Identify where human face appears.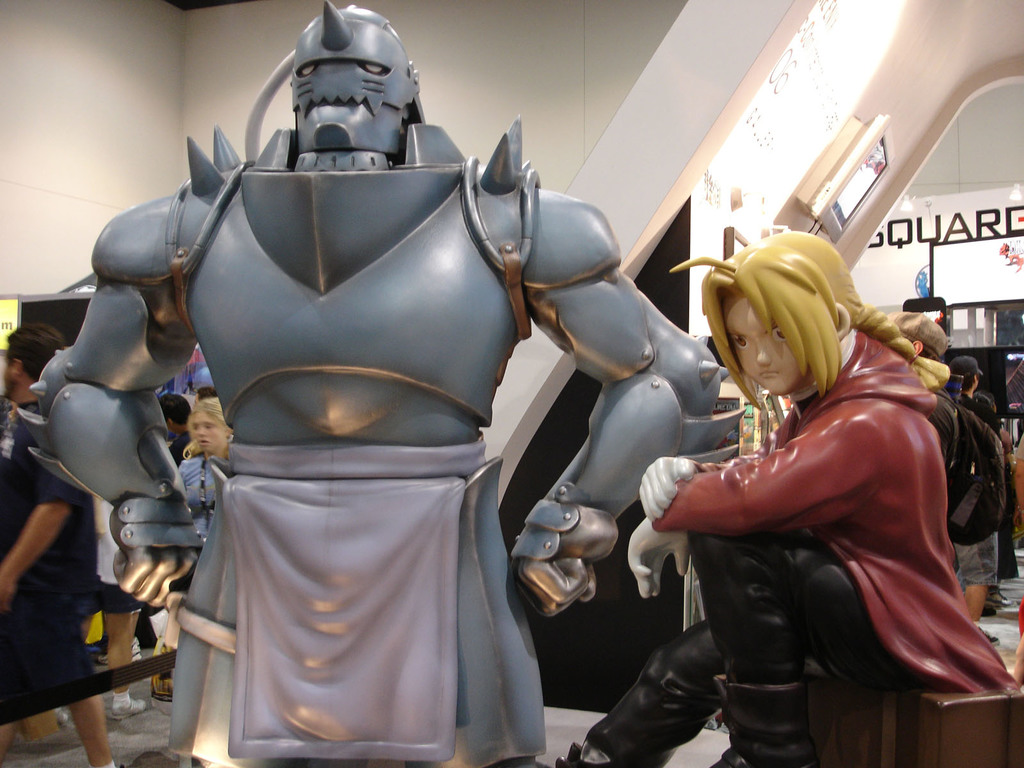
Appears at BBox(193, 413, 226, 452).
